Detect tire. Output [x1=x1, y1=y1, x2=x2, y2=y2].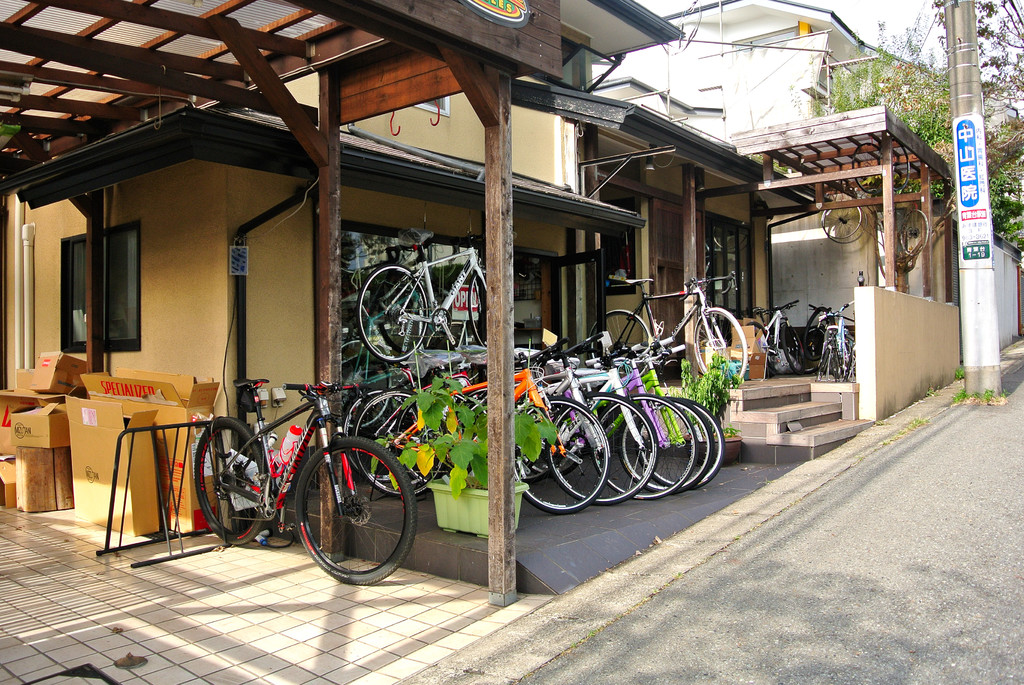
[x1=508, y1=396, x2=609, y2=512].
